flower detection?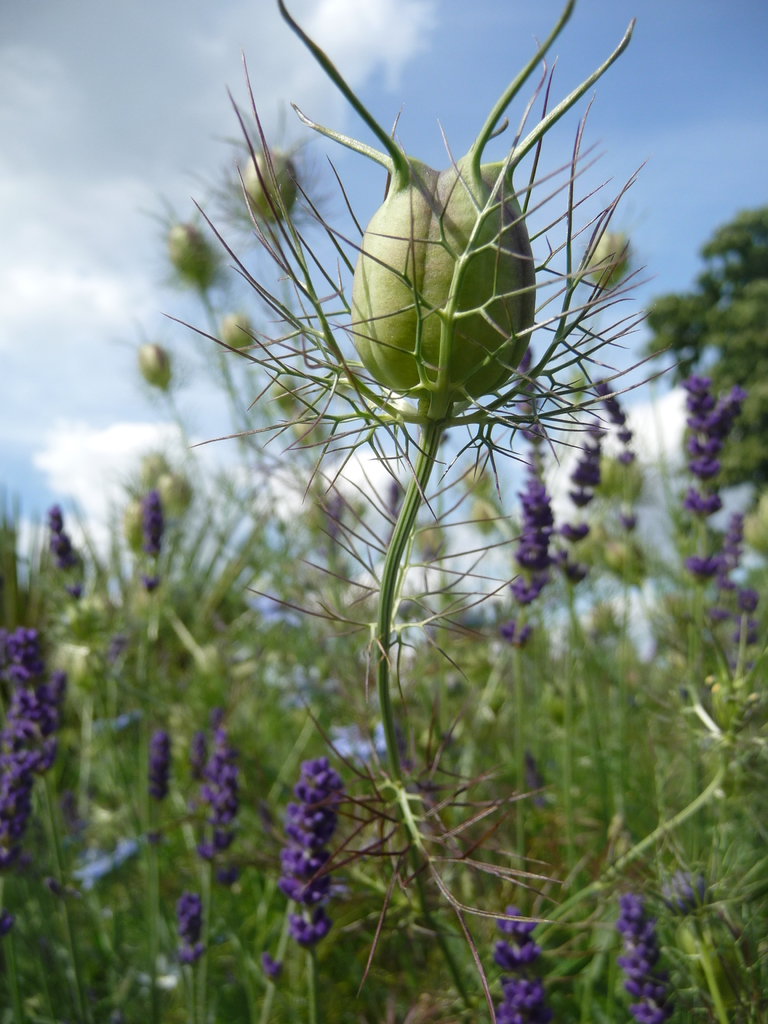
select_region(140, 490, 166, 557)
